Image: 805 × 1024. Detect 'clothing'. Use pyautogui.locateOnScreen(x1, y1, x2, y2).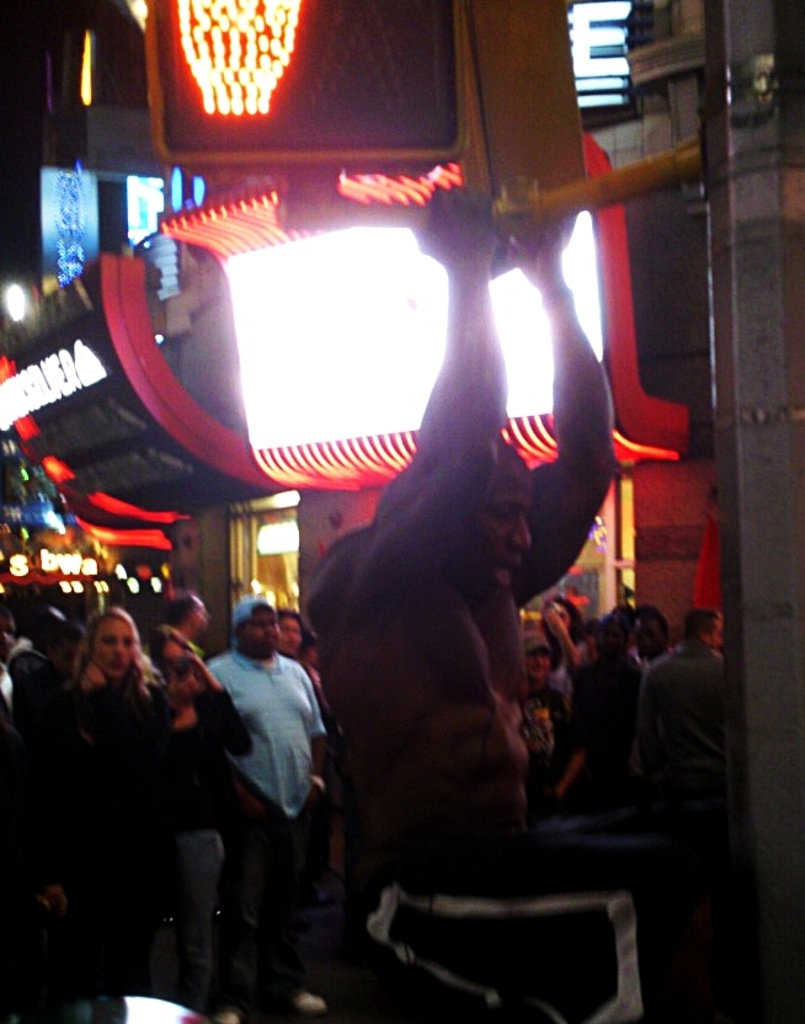
pyautogui.locateOnScreen(90, 607, 135, 681).
